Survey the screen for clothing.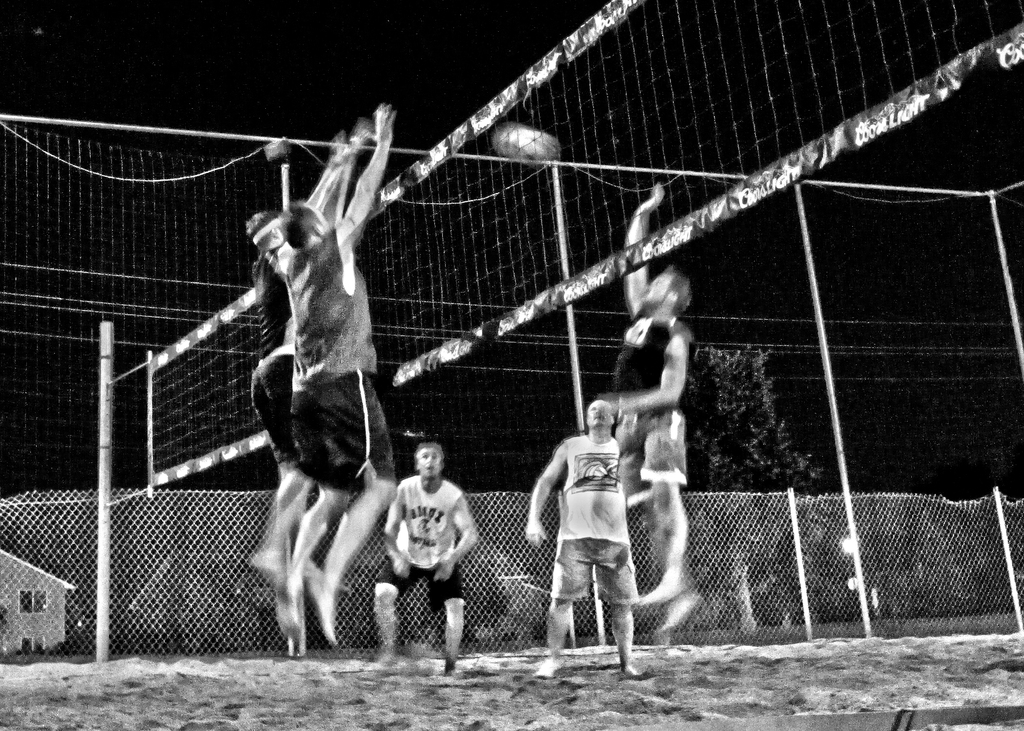
Survey found: locate(616, 402, 696, 510).
